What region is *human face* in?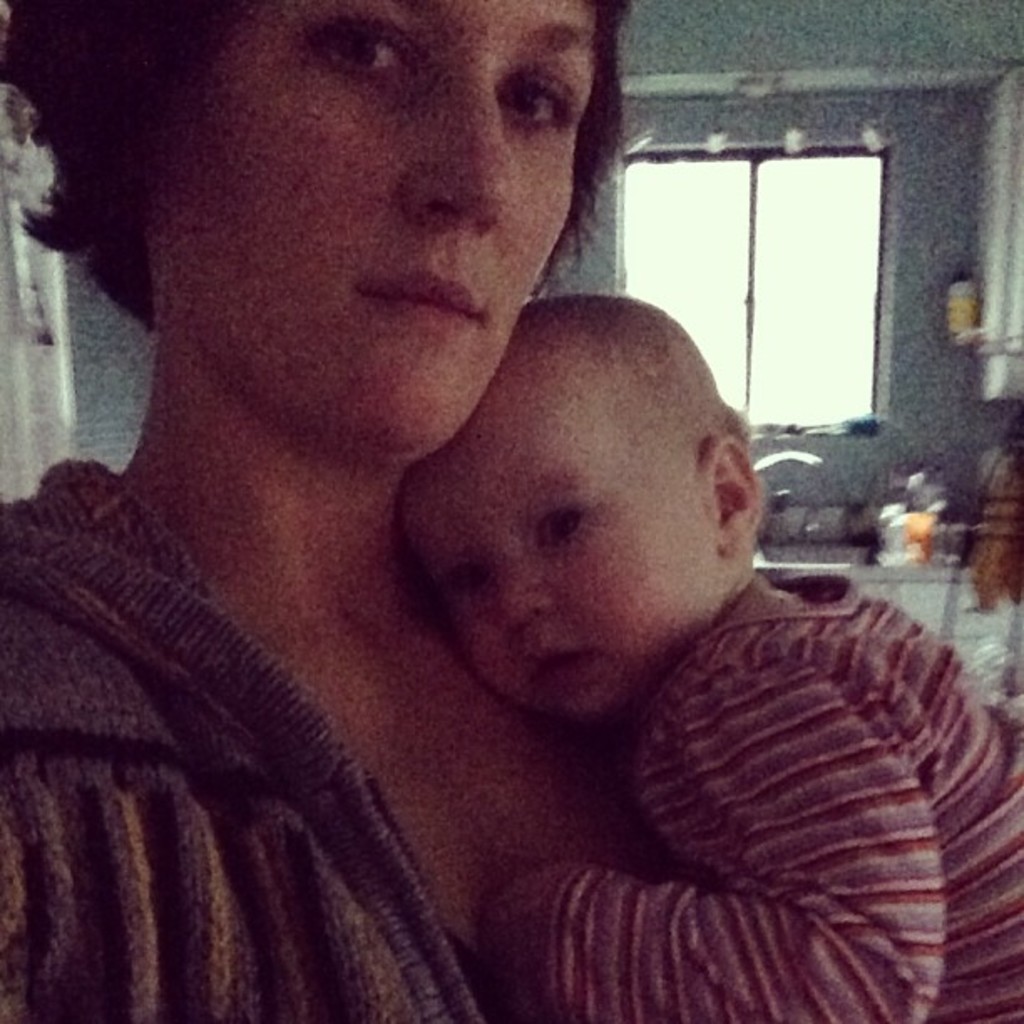
crop(385, 385, 709, 714).
